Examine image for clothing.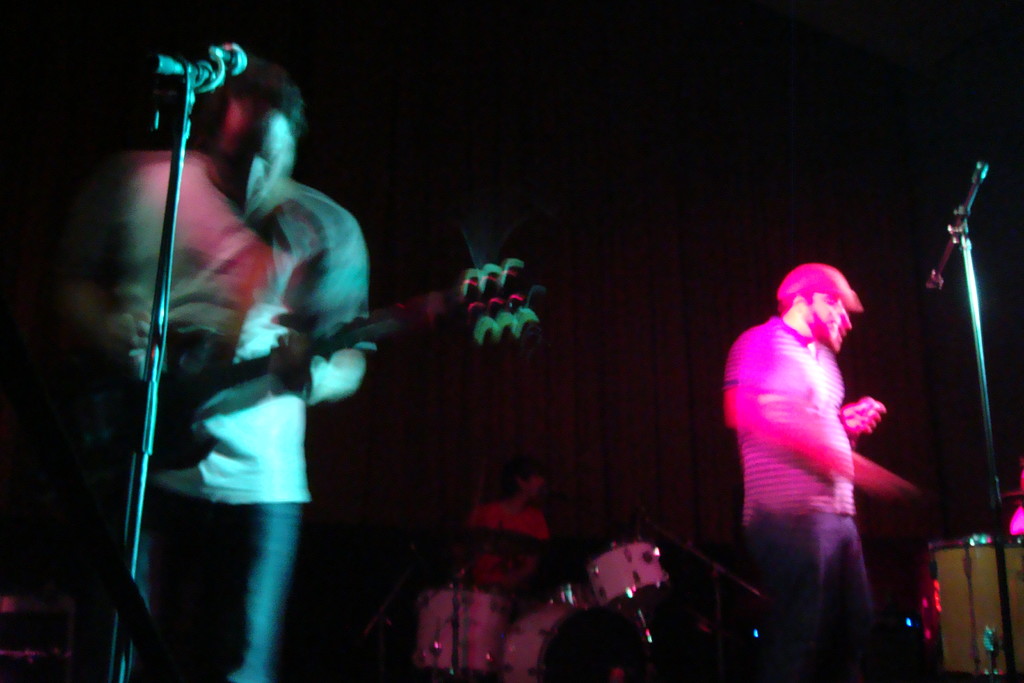
Examination result: 49,147,371,682.
